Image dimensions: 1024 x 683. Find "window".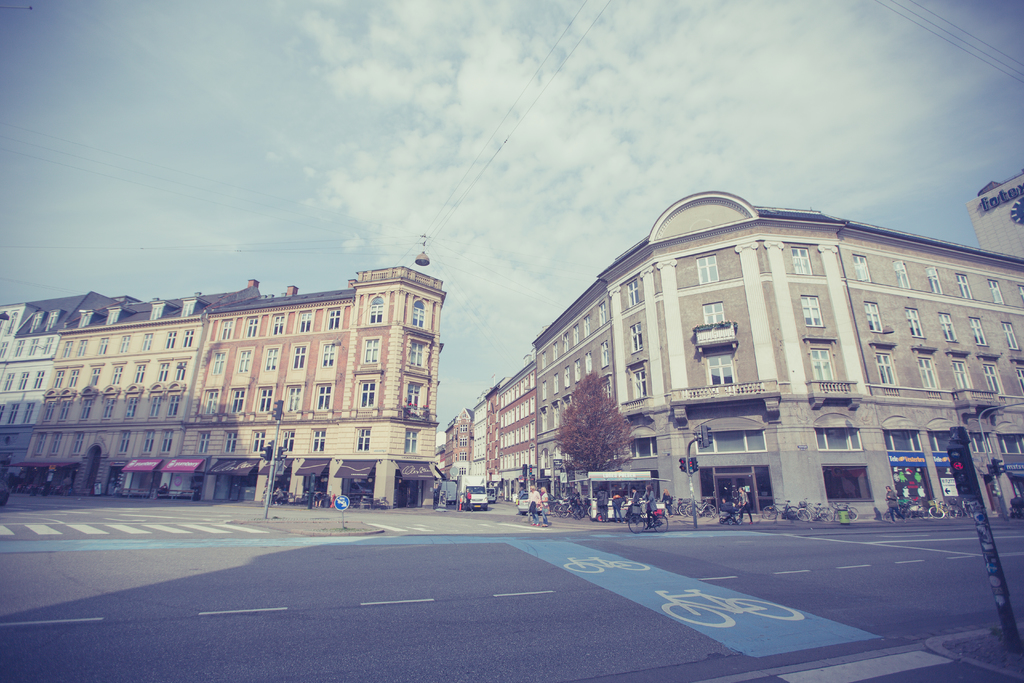
rect(552, 402, 562, 427).
